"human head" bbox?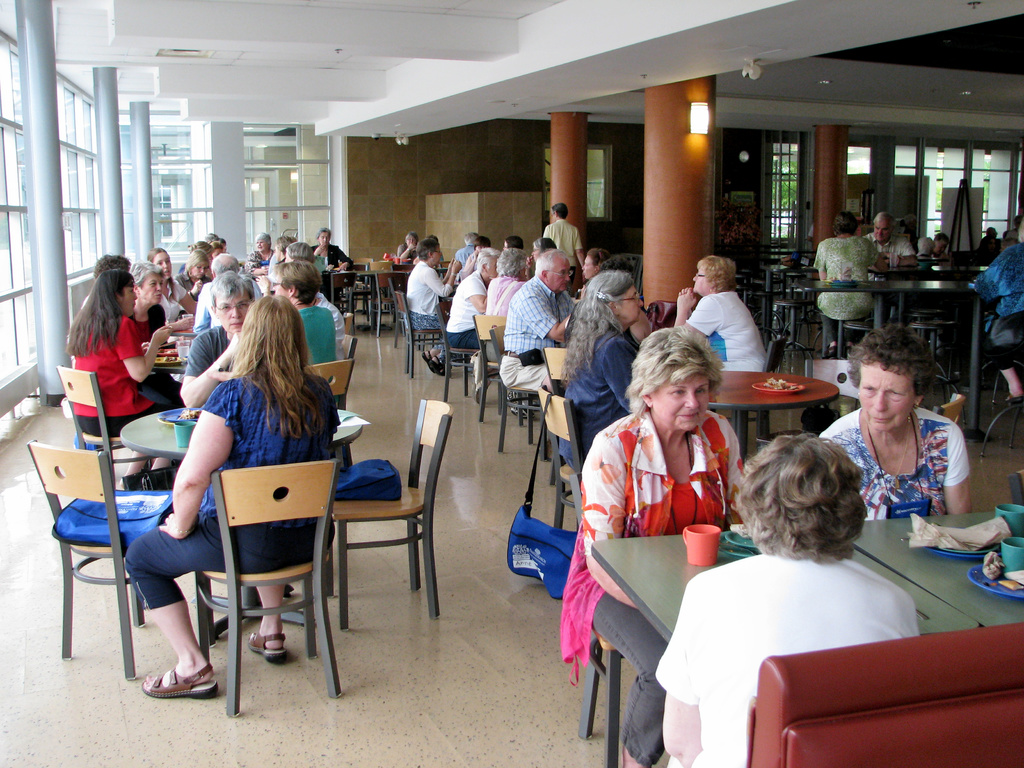
(x1=91, y1=252, x2=131, y2=278)
